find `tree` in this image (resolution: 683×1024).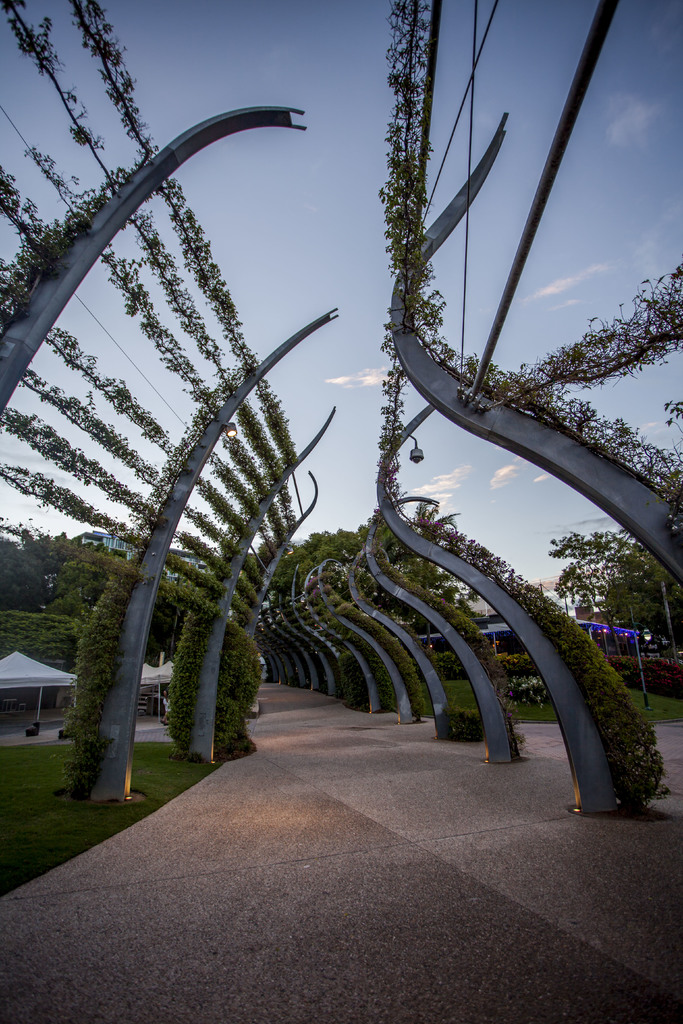
547/527/634/653.
